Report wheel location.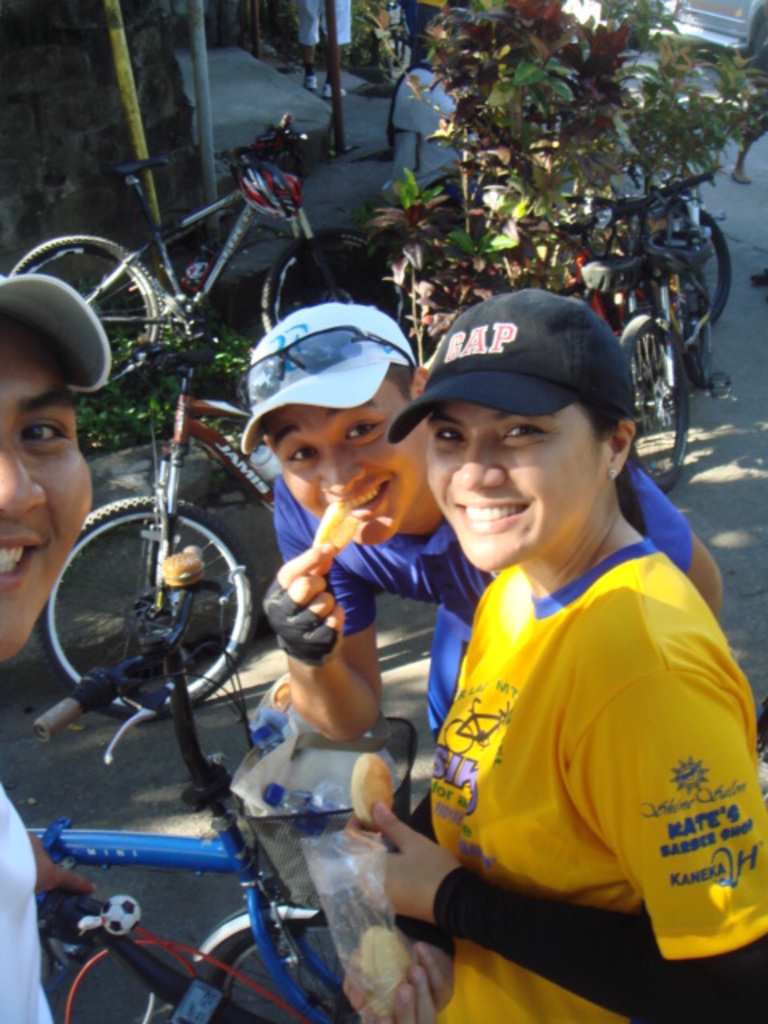
Report: [386, 3, 414, 75].
